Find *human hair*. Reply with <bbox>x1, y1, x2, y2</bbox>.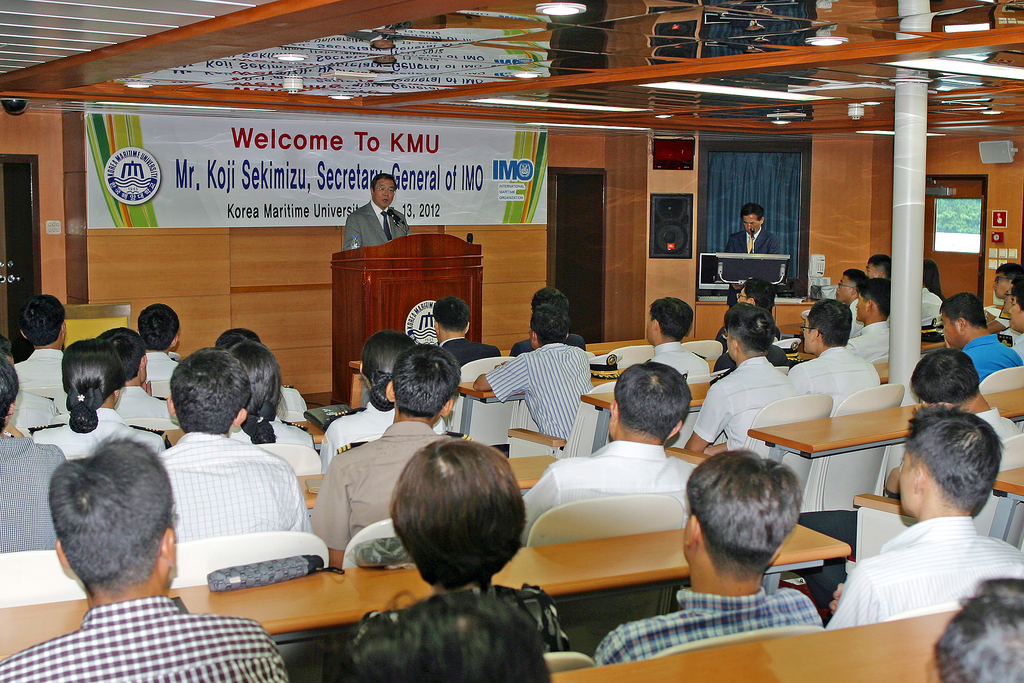
<bbox>1012, 274, 1023, 288</bbox>.
